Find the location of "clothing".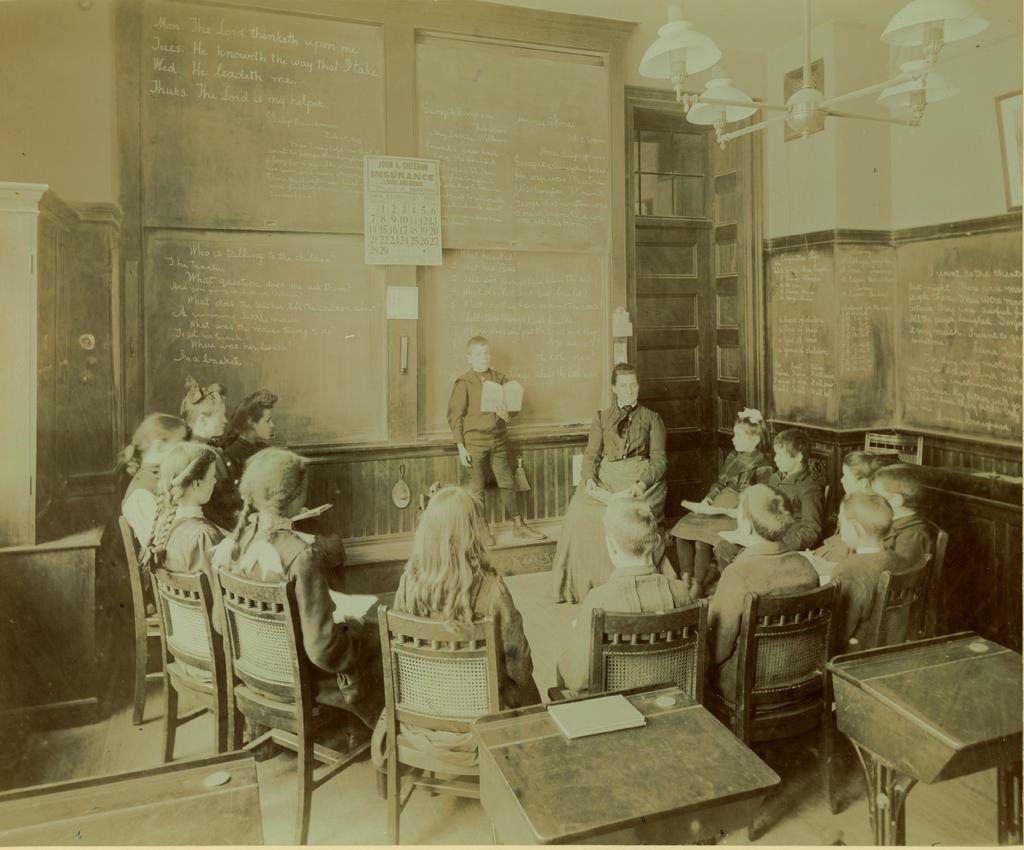
Location: [709, 530, 830, 708].
